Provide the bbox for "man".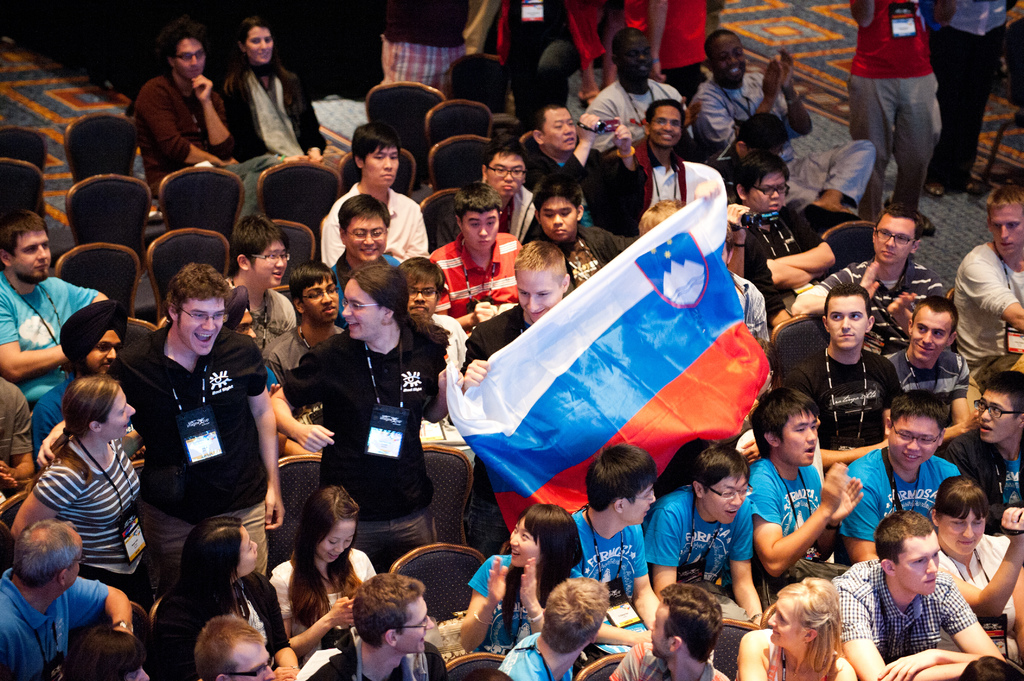
{"x1": 326, "y1": 197, "x2": 401, "y2": 287}.
